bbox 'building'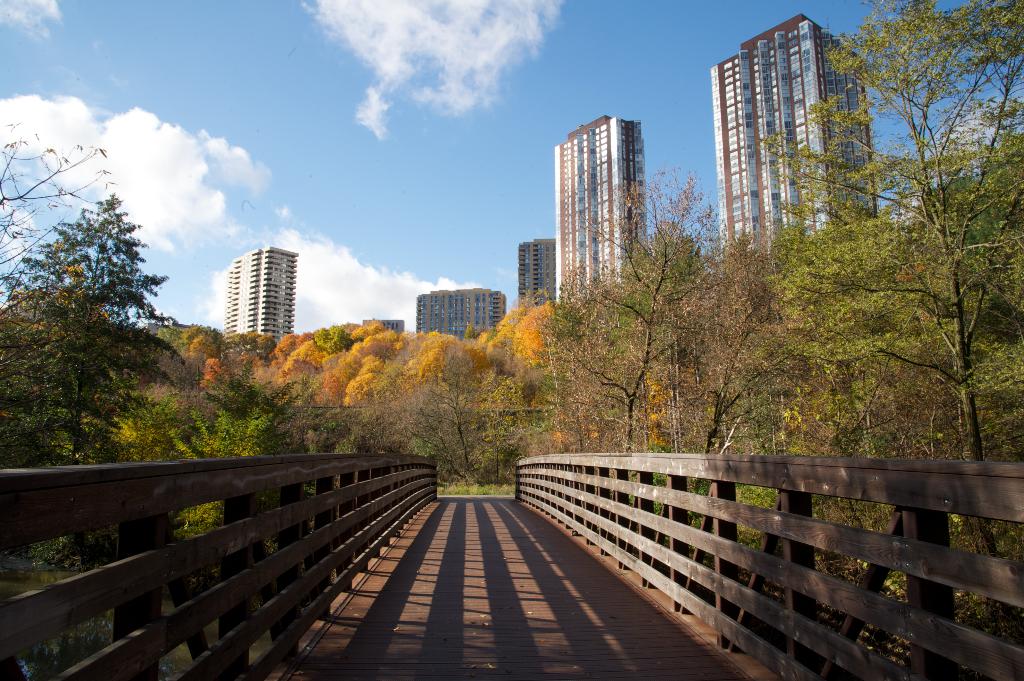
(551,116,641,303)
